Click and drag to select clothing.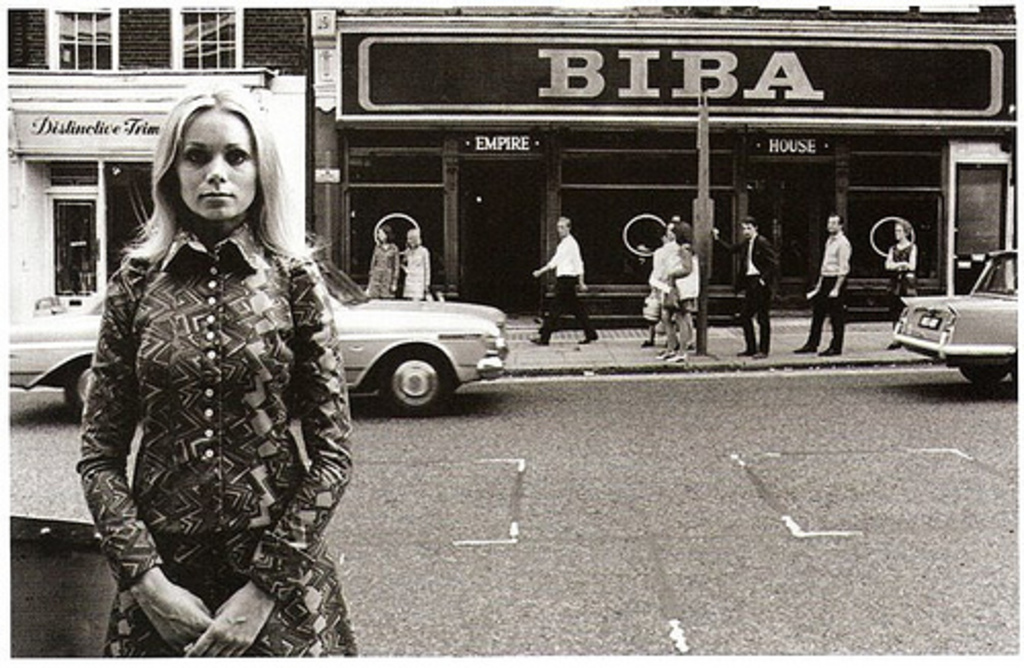
Selection: 895:240:915:301.
